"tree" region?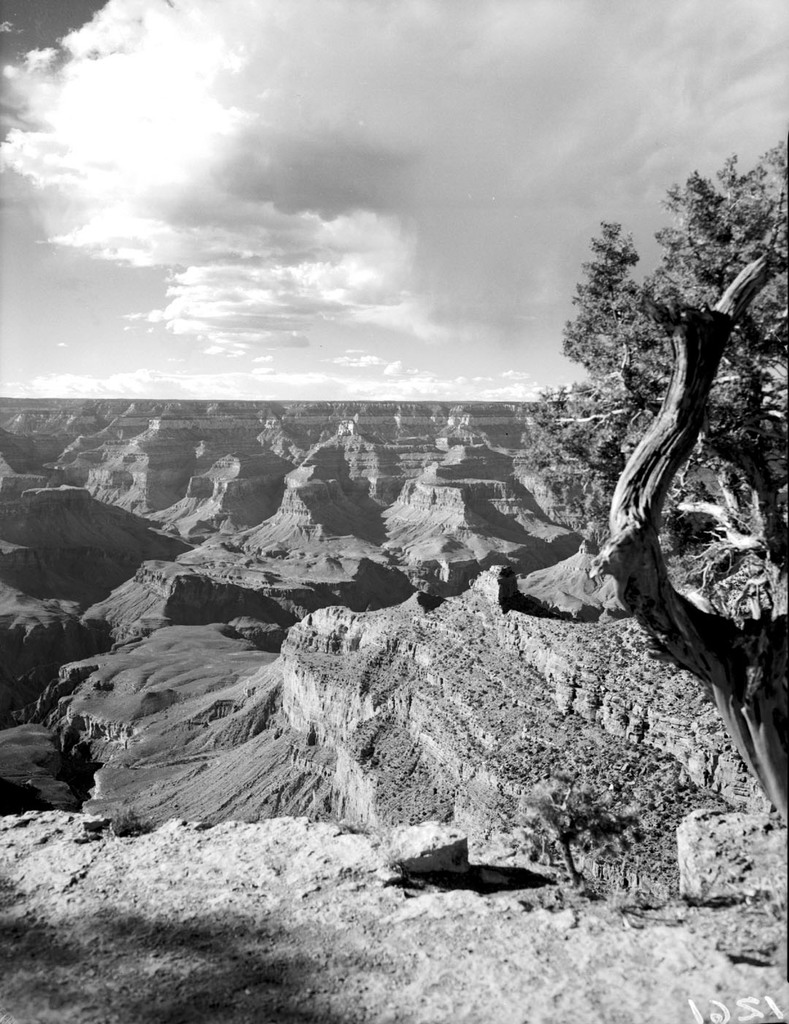
bbox=[544, 160, 788, 830]
